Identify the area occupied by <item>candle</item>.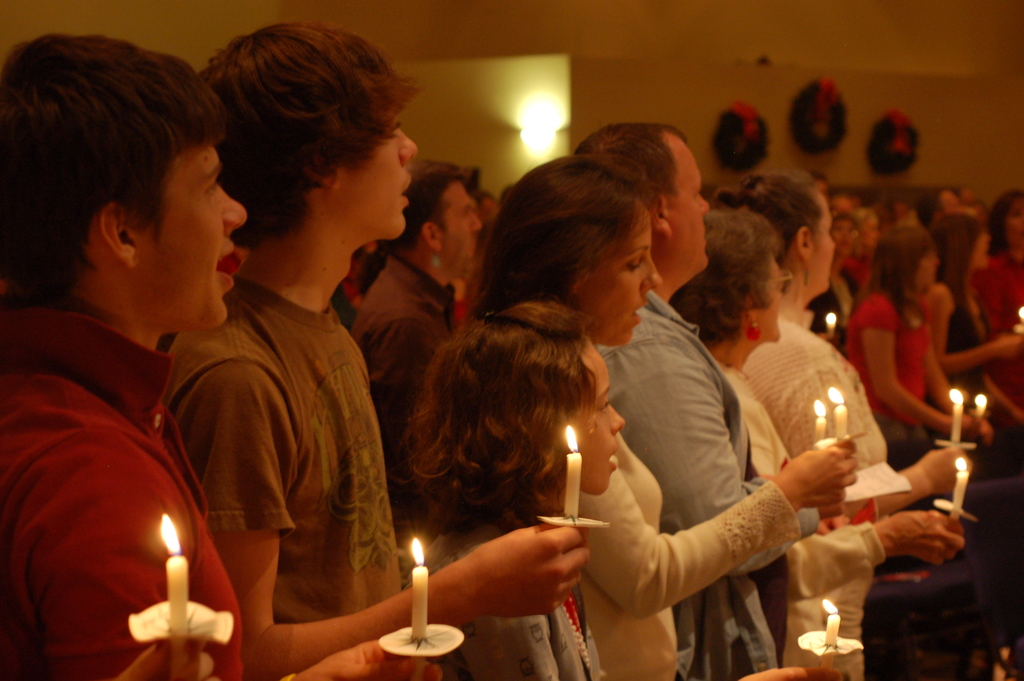
Area: <box>564,423,577,518</box>.
